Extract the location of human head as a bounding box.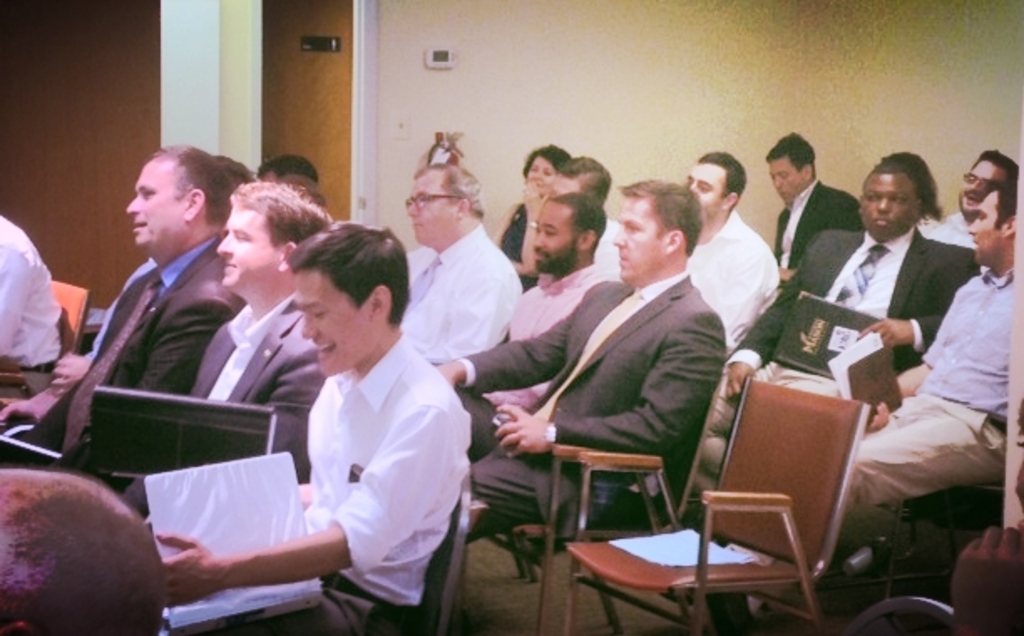
region(686, 152, 746, 219).
